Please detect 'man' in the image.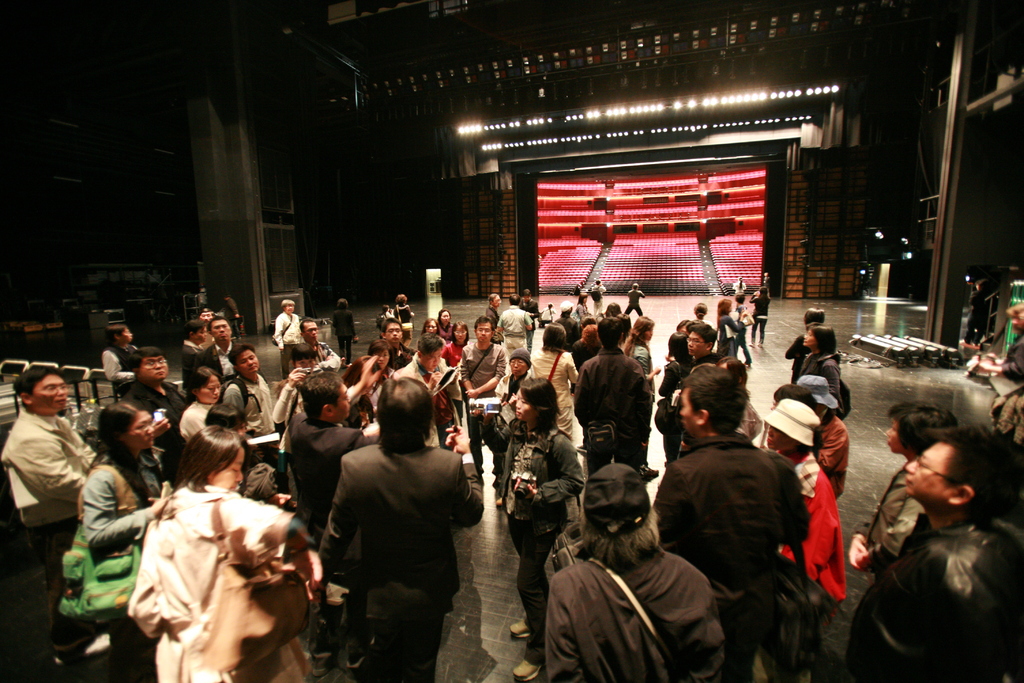
rect(280, 372, 376, 545).
